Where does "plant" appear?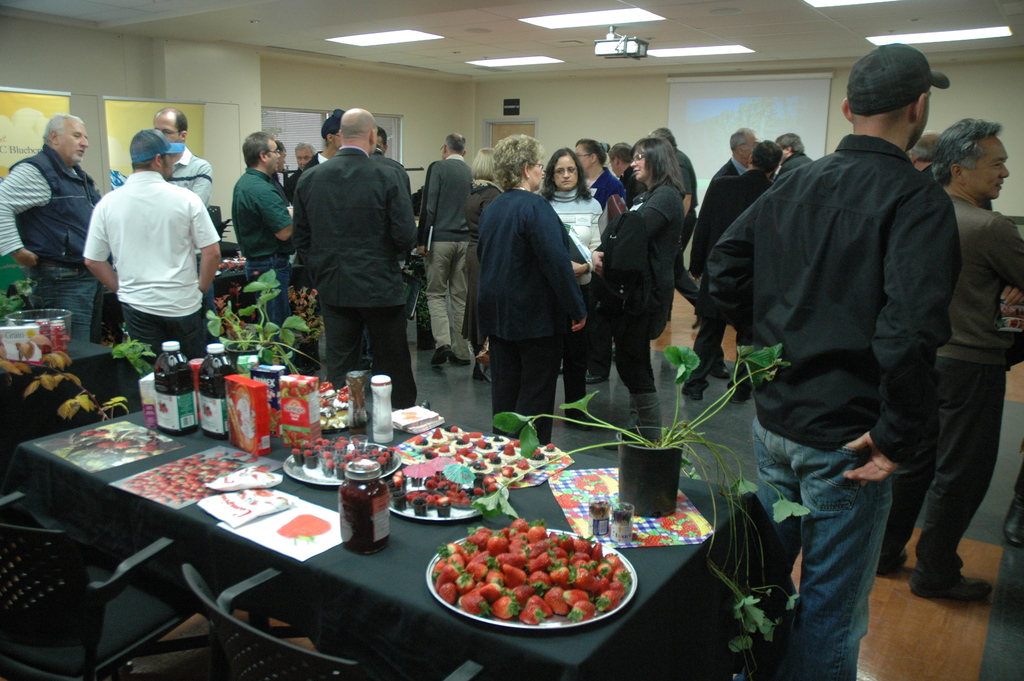
Appears at (203, 265, 309, 390).
